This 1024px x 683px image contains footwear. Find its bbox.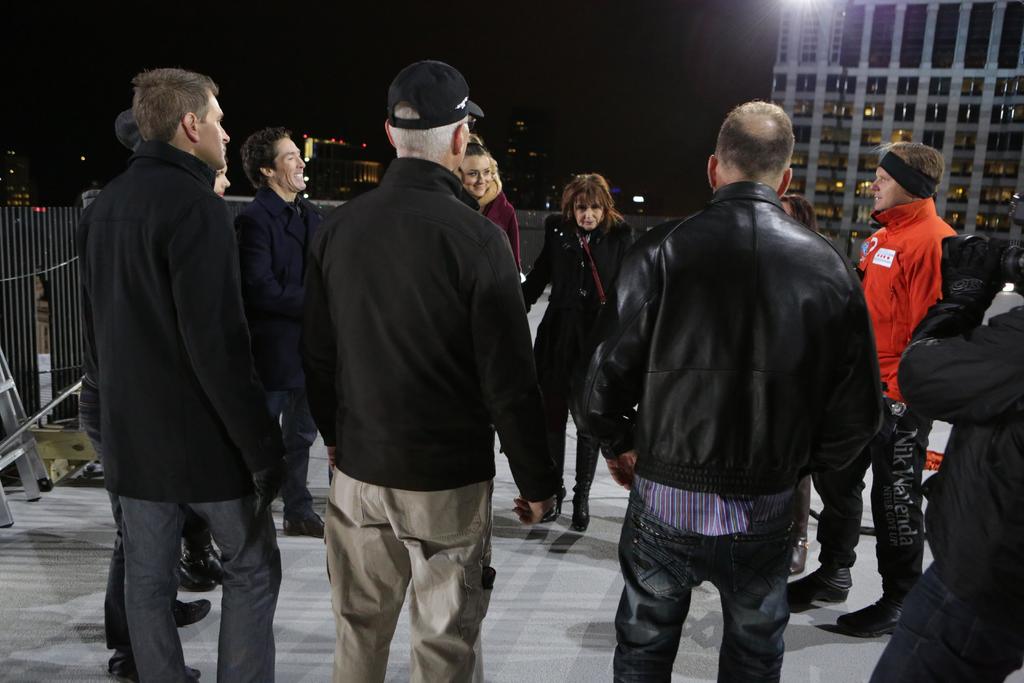
bbox=(173, 598, 212, 632).
